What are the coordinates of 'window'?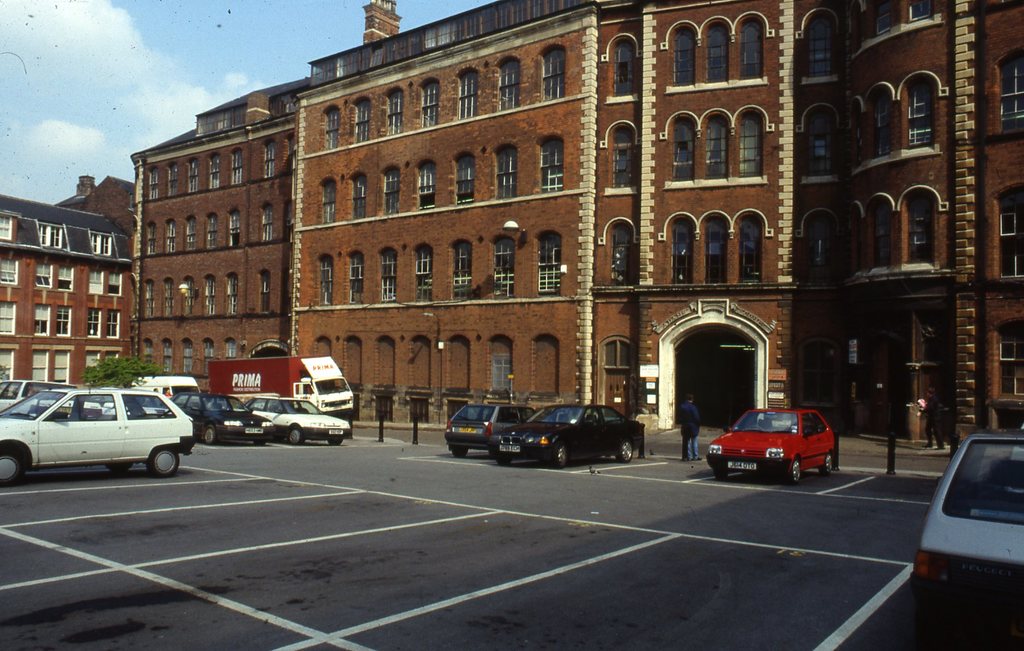
906:88:938:146.
